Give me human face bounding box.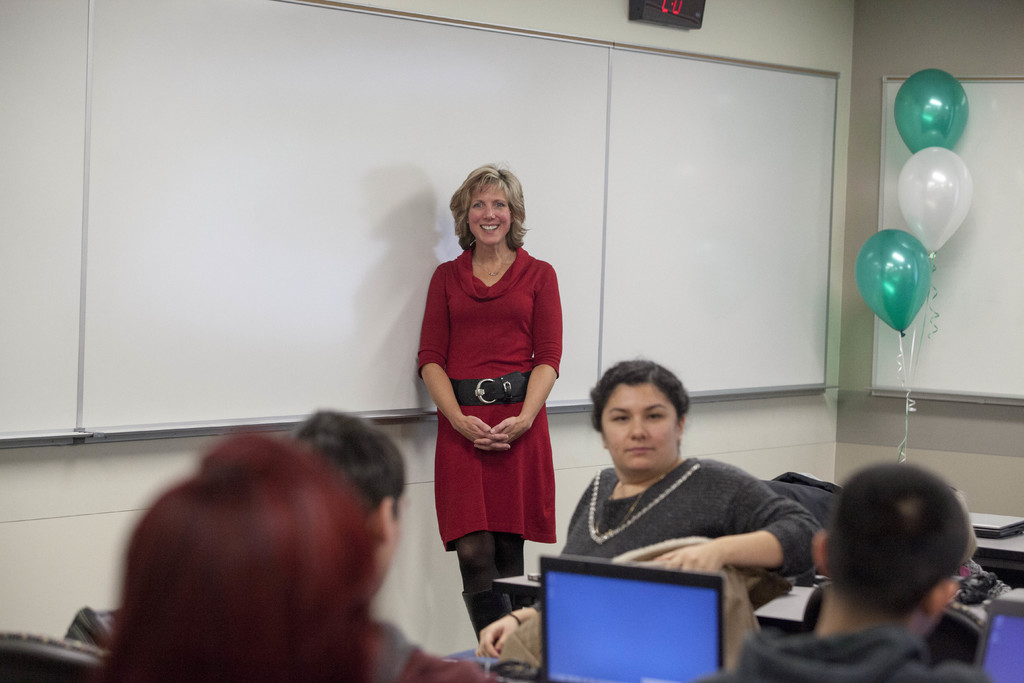
detection(598, 384, 678, 475).
